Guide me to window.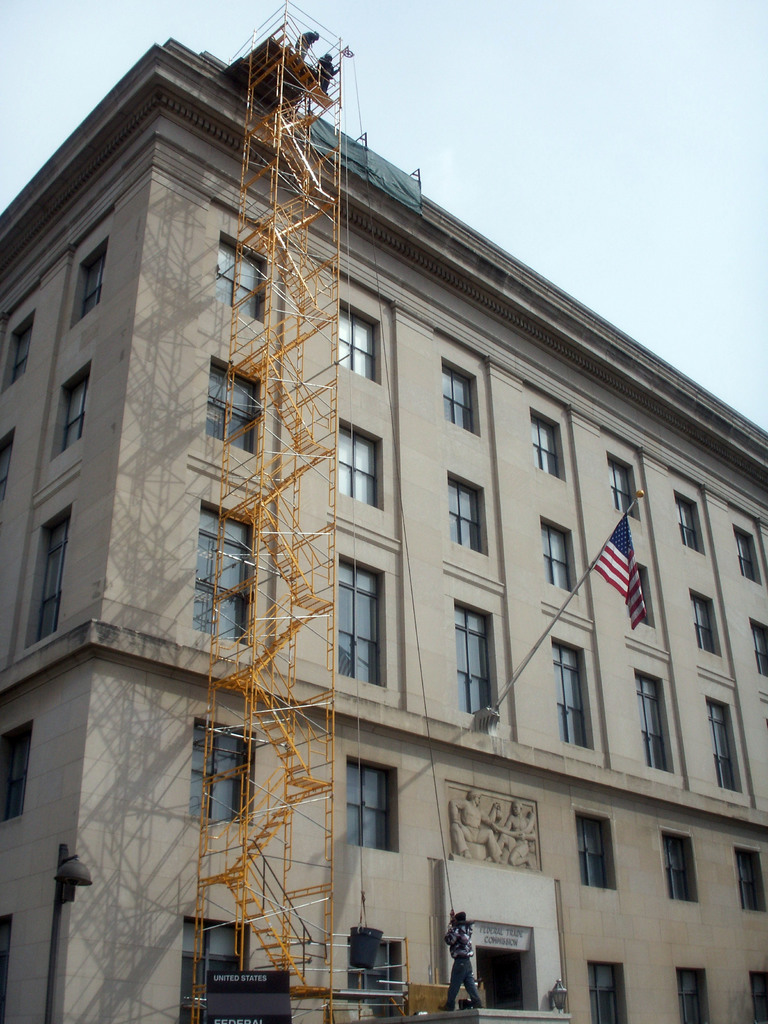
Guidance: 179, 725, 241, 822.
